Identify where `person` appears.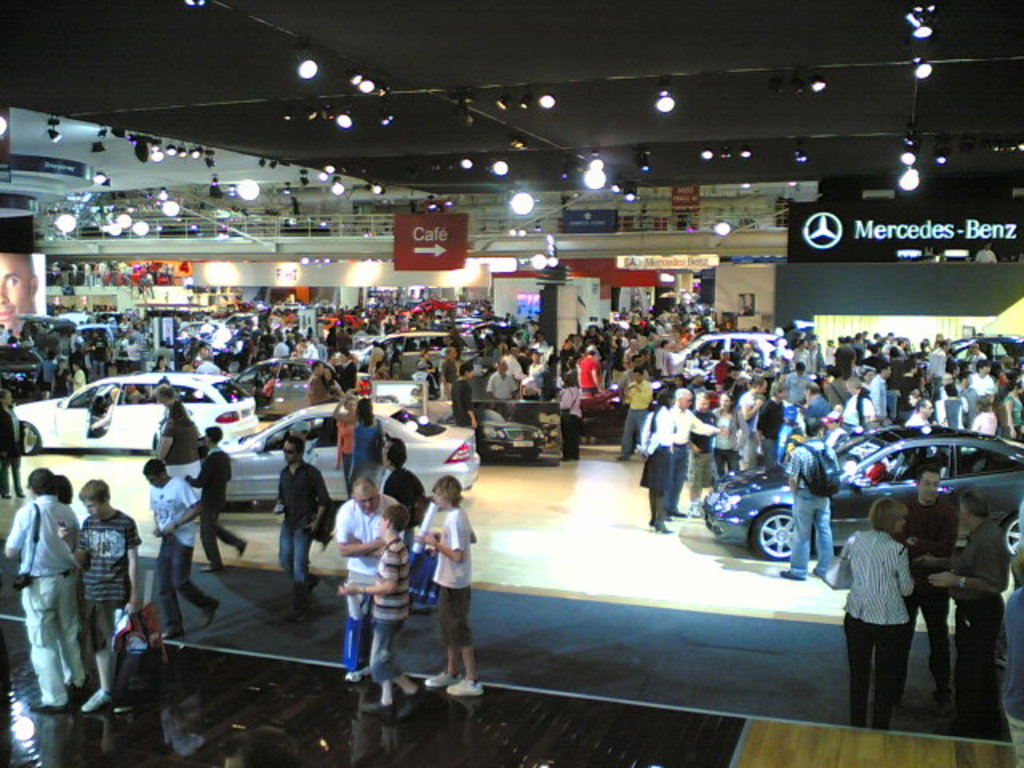
Appears at (490, 358, 518, 403).
